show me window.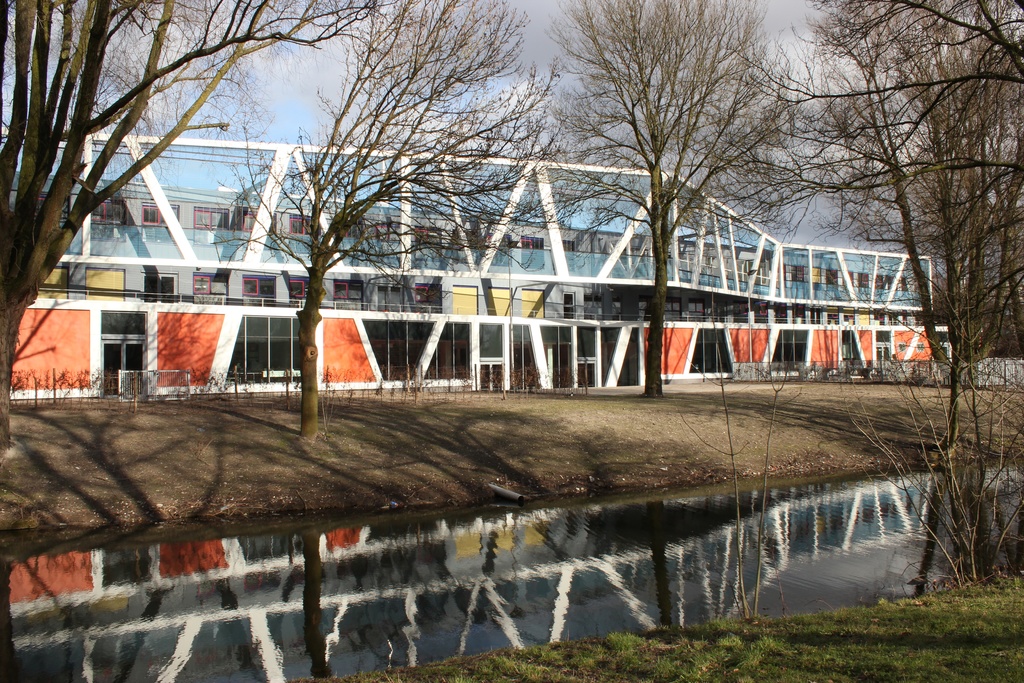
window is here: rect(578, 327, 596, 361).
